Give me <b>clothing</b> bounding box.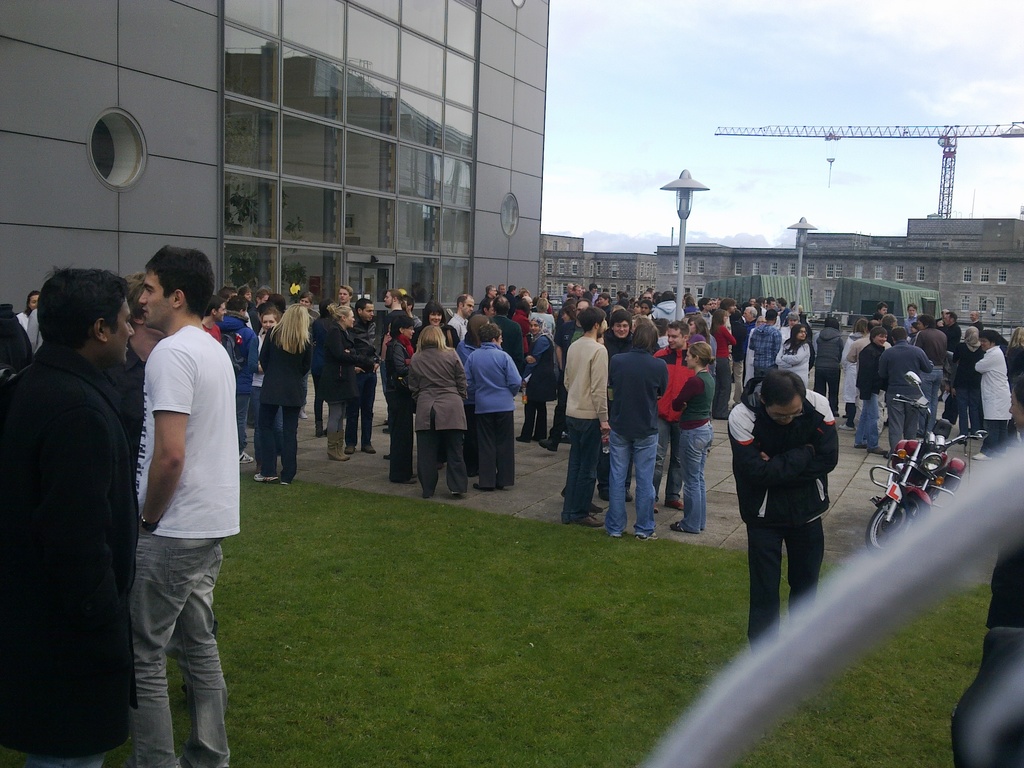
808, 330, 844, 394.
